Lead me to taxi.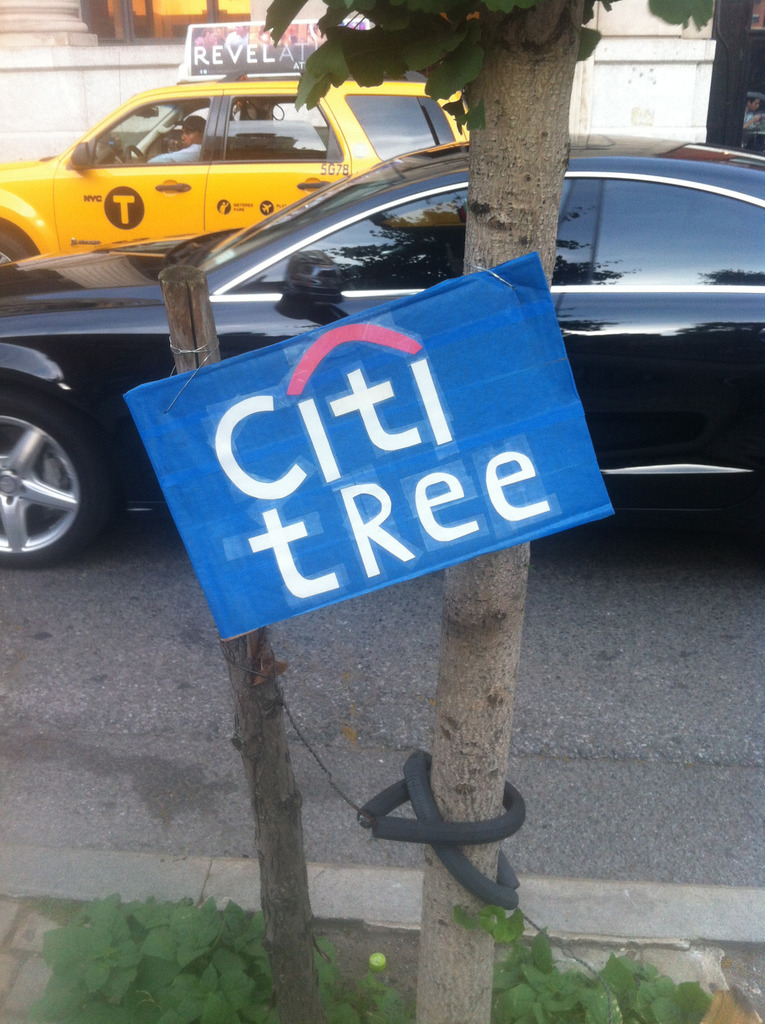
Lead to [5,65,480,297].
